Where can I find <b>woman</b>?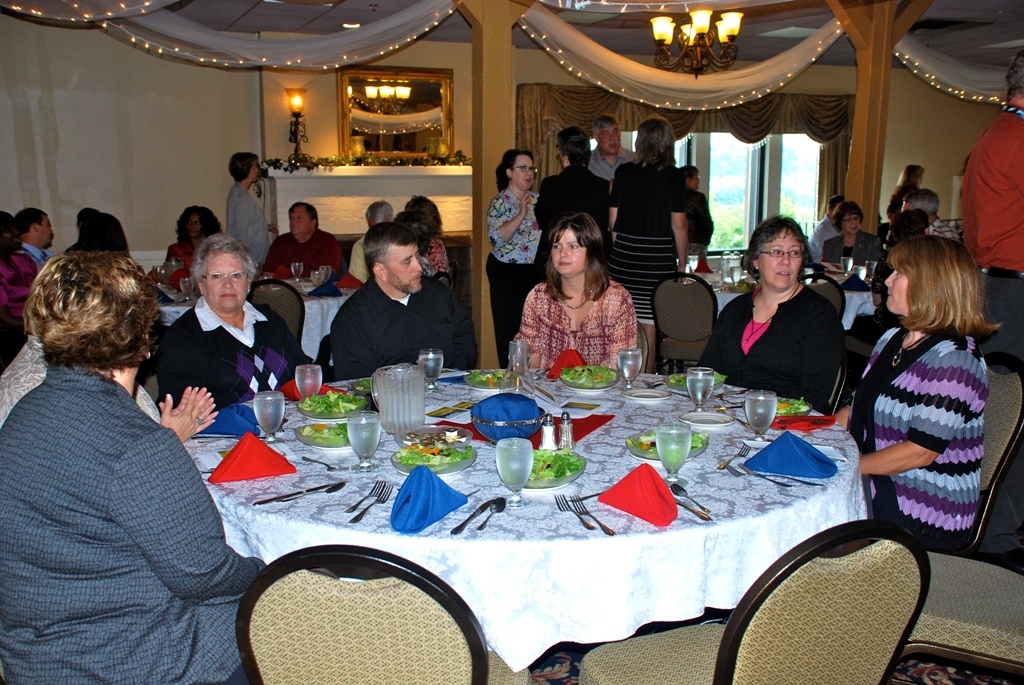
You can find it at {"x1": 0, "y1": 245, "x2": 272, "y2": 684}.
